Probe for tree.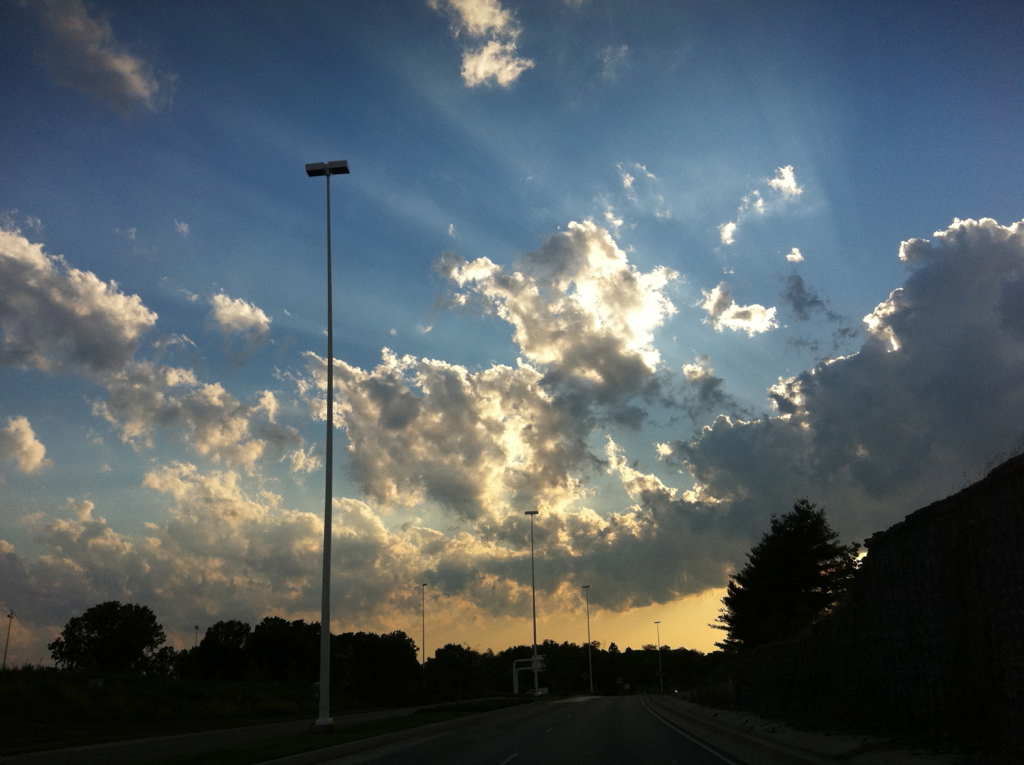
Probe result: crop(51, 591, 178, 719).
